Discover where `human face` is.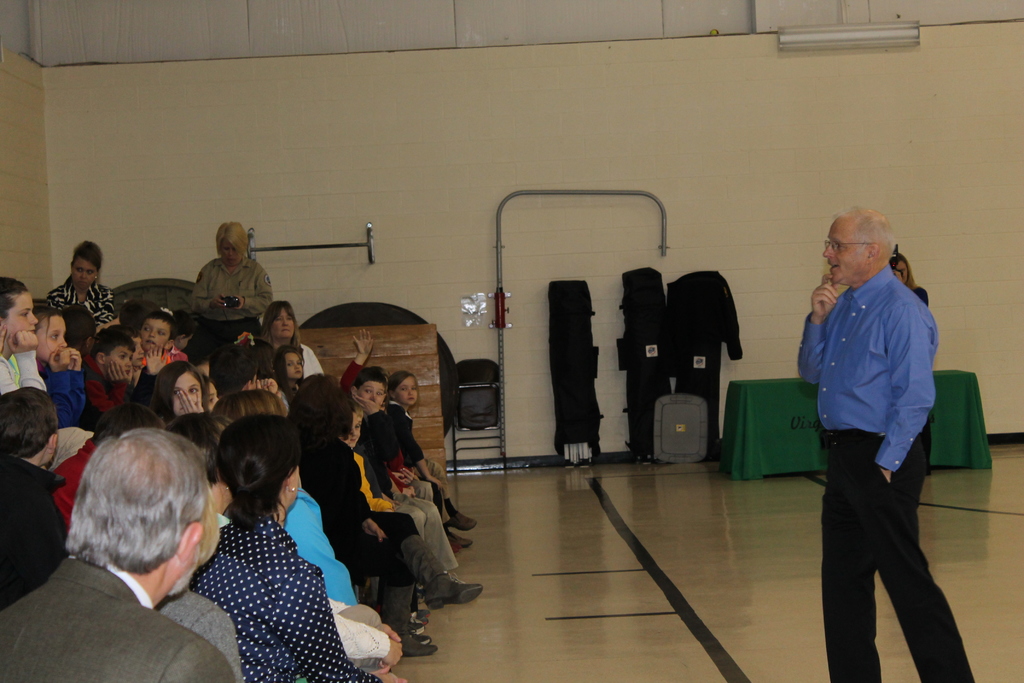
Discovered at 114,343,133,373.
